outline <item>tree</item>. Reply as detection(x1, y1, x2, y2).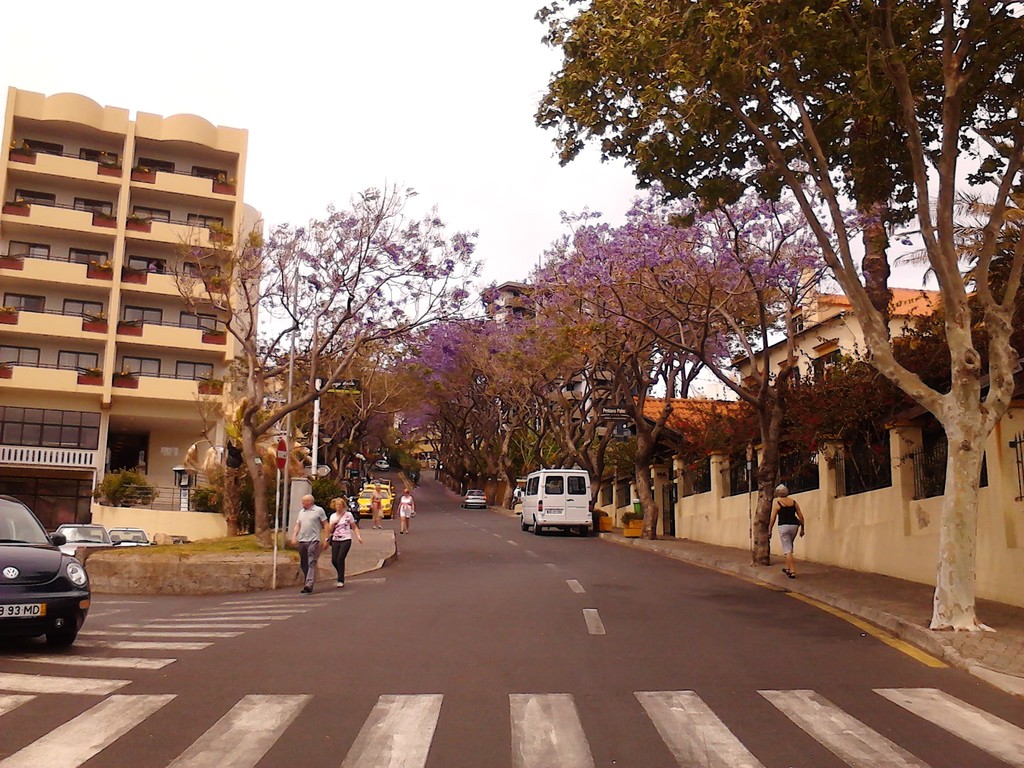
detection(184, 172, 458, 555).
